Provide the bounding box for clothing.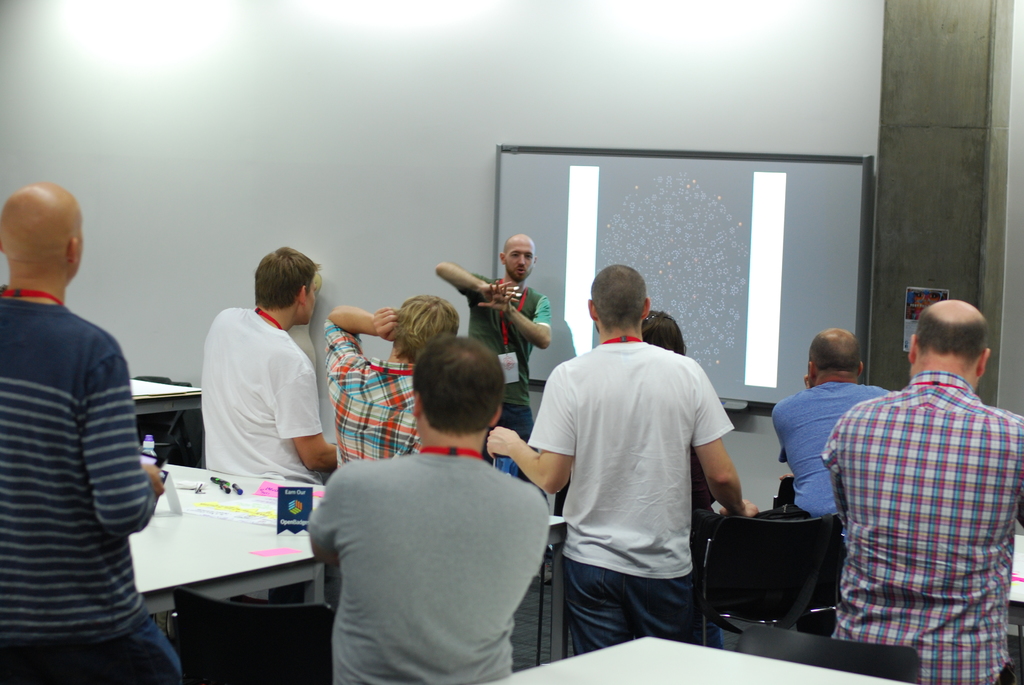
(451,264,551,448).
